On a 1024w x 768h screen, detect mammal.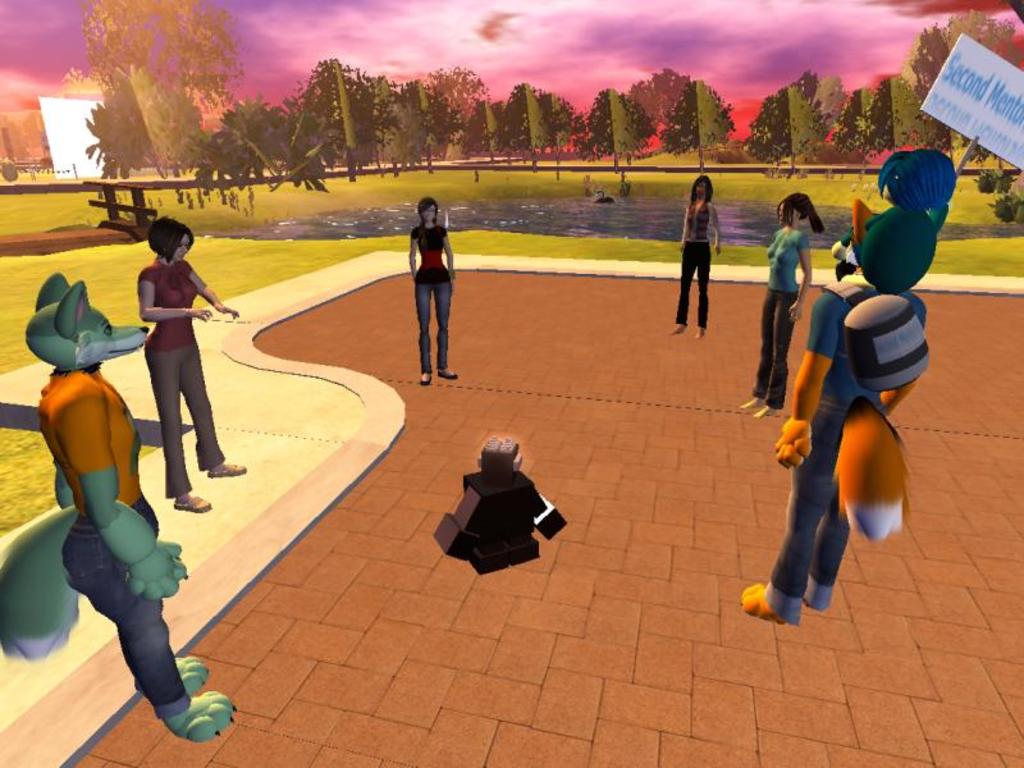
crop(735, 145, 960, 625).
